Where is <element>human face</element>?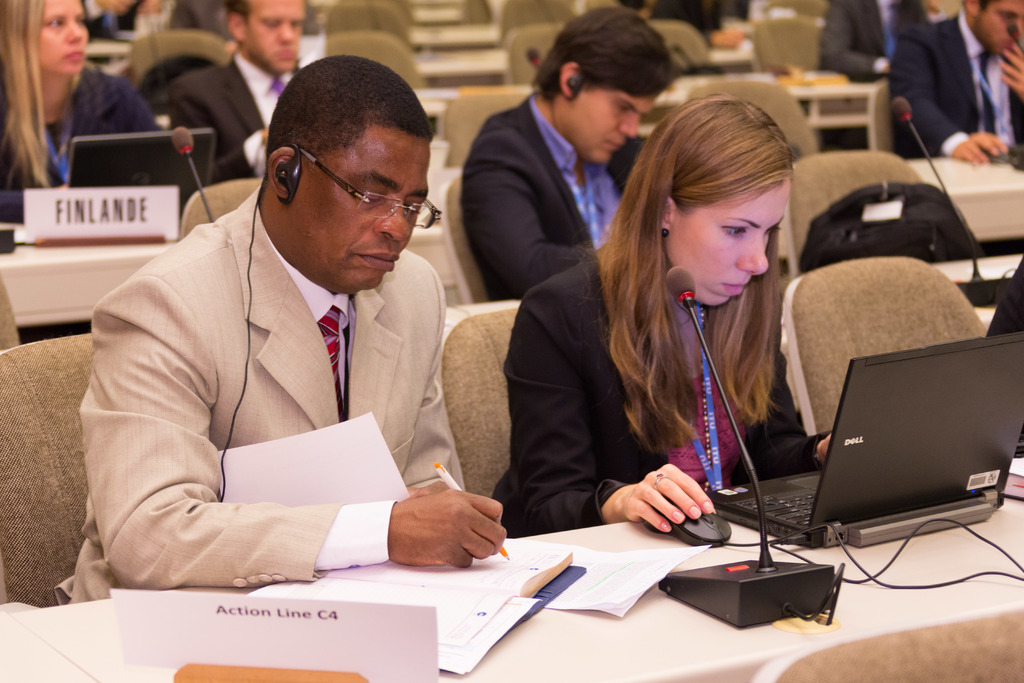
locate(246, 1, 304, 78).
